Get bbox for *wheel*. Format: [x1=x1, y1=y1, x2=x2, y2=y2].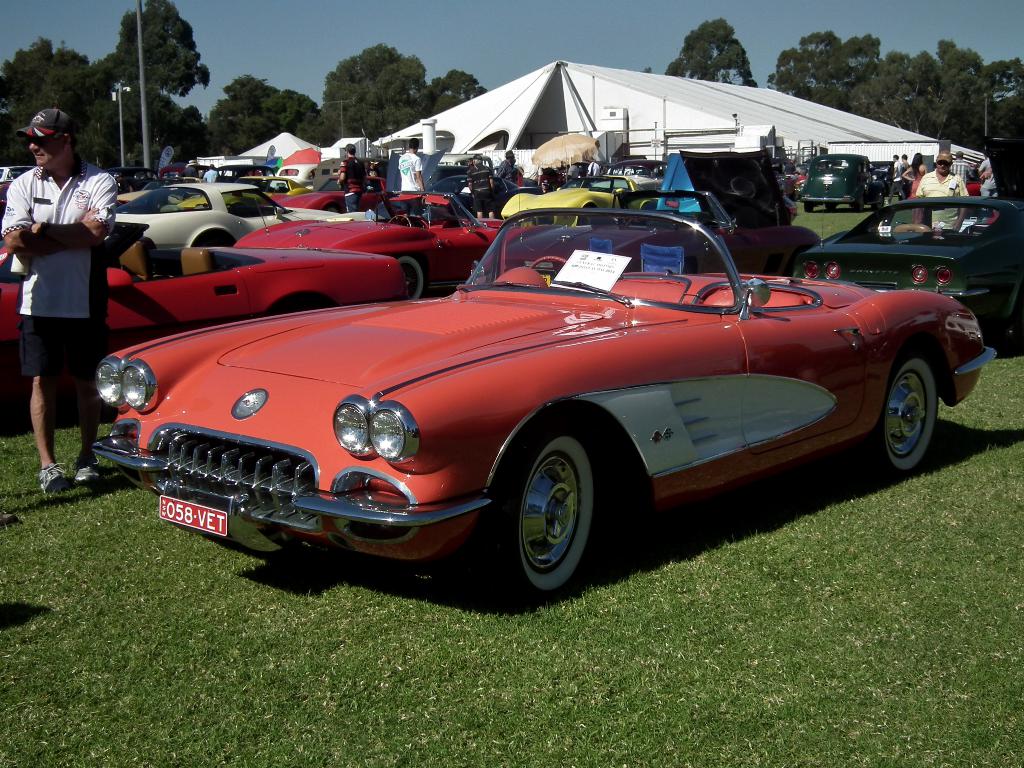
[x1=530, y1=255, x2=566, y2=285].
